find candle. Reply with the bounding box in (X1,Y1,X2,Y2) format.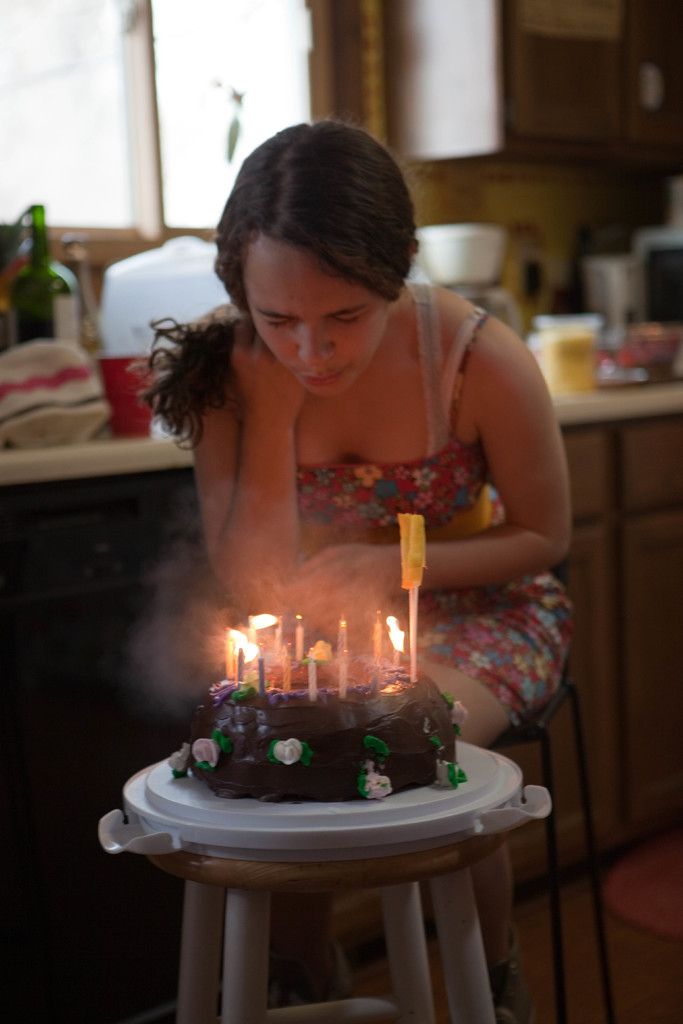
(284,648,291,703).
